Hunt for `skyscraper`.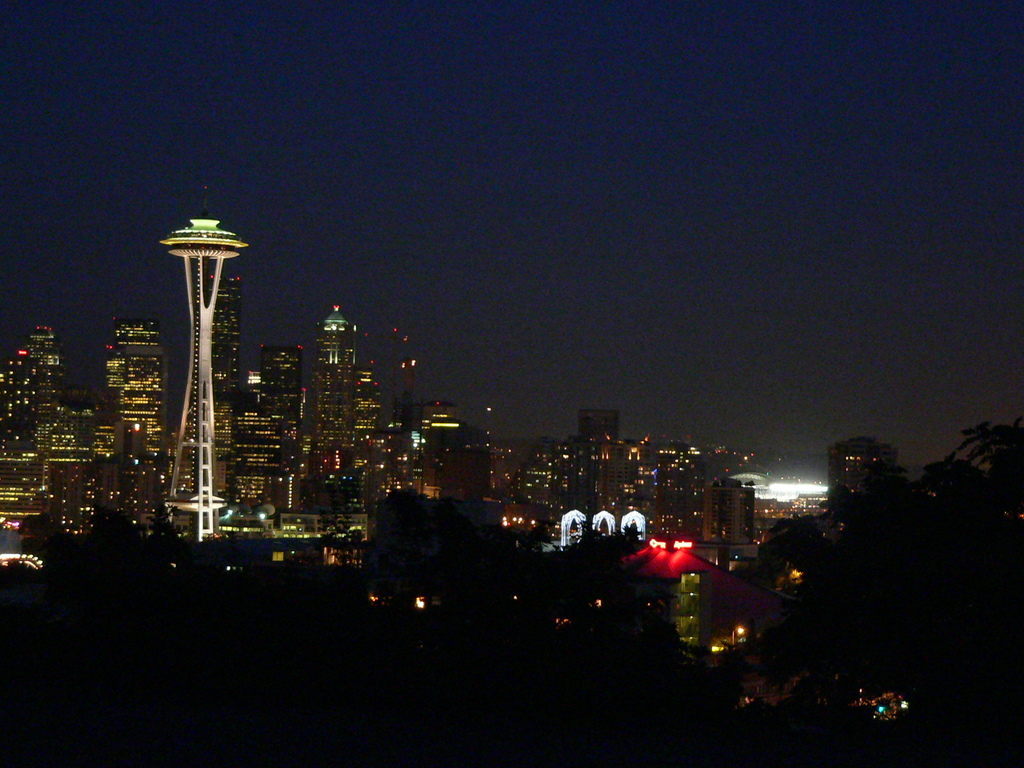
Hunted down at 143,145,243,566.
